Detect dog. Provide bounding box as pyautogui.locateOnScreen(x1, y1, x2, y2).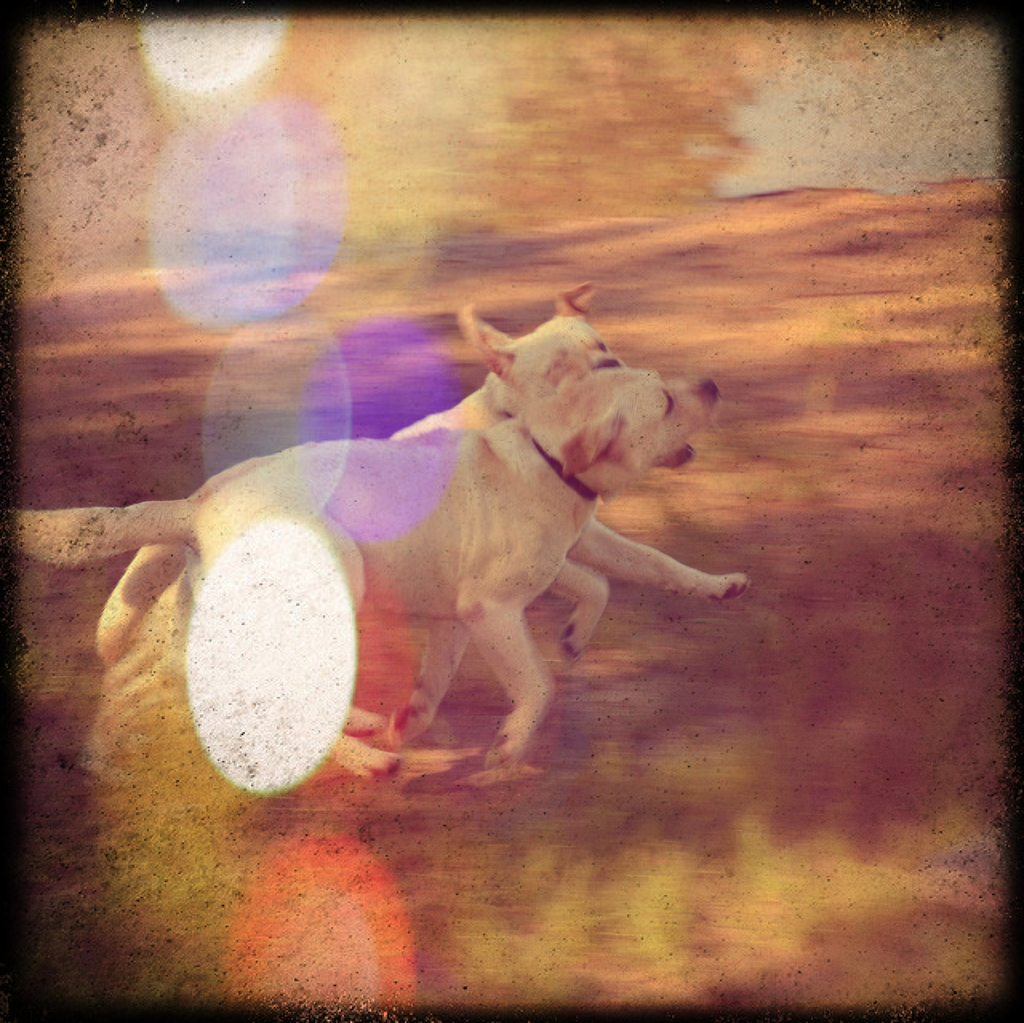
pyautogui.locateOnScreen(9, 366, 747, 793).
